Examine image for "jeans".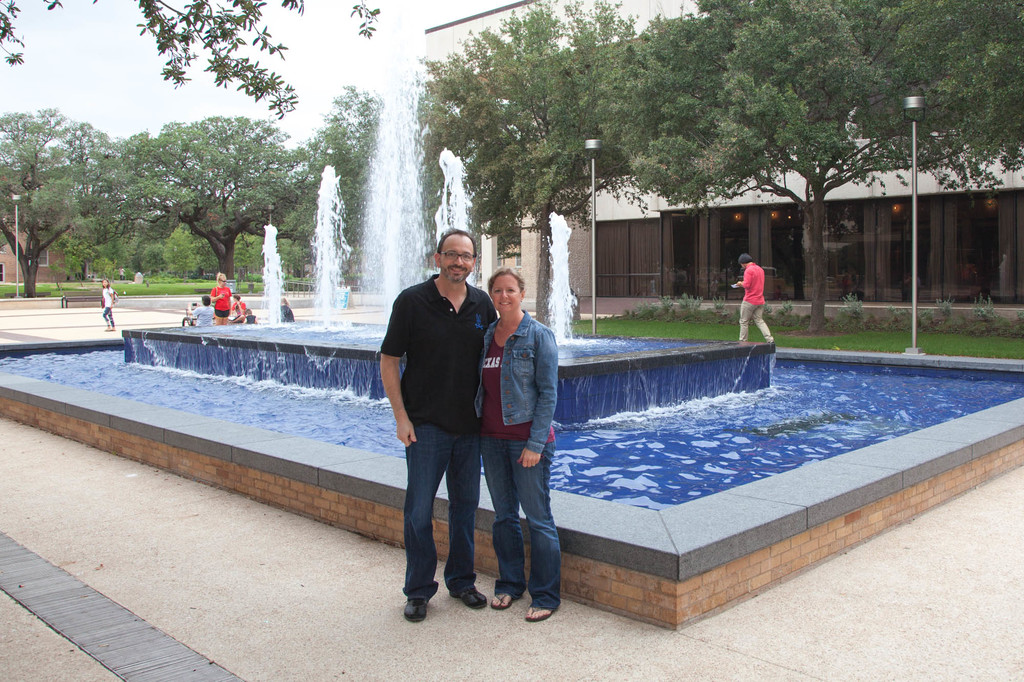
Examination result: (481, 436, 562, 621).
